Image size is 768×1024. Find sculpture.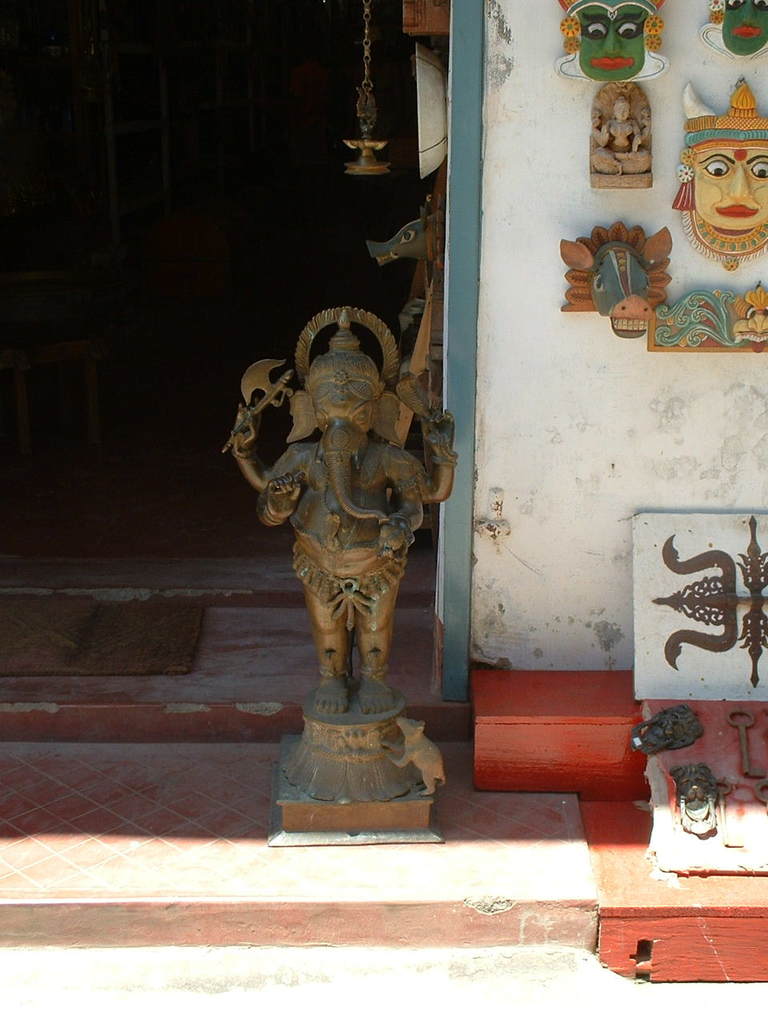
557/0/673/97.
